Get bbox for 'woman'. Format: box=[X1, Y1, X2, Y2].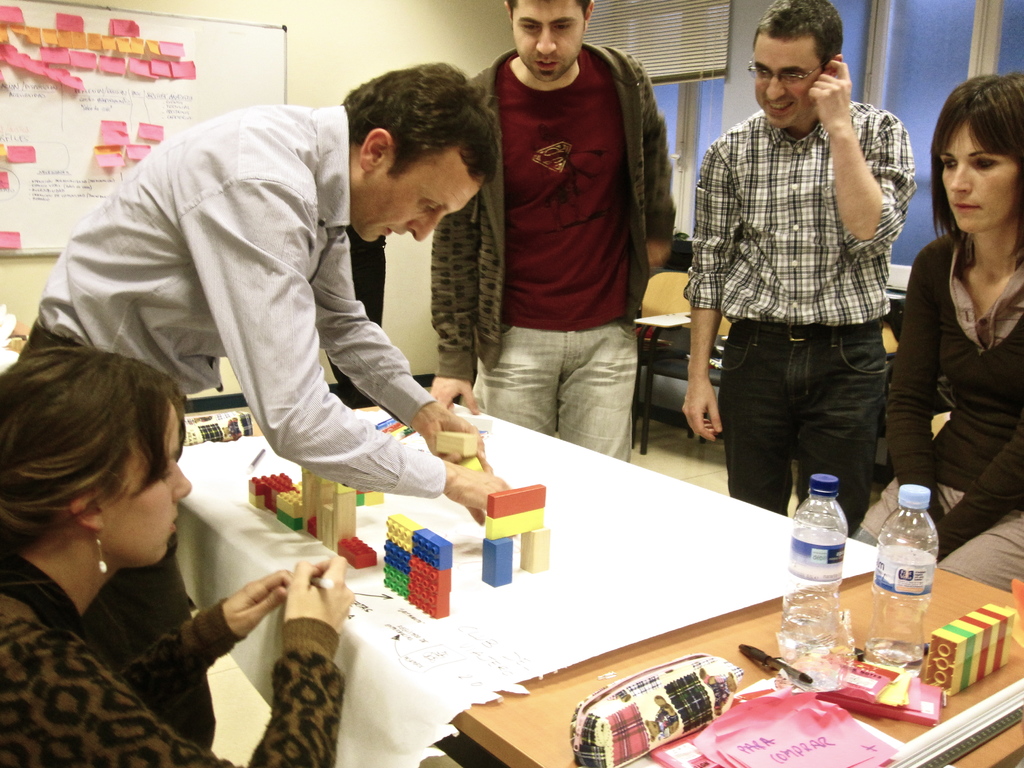
box=[0, 346, 355, 767].
